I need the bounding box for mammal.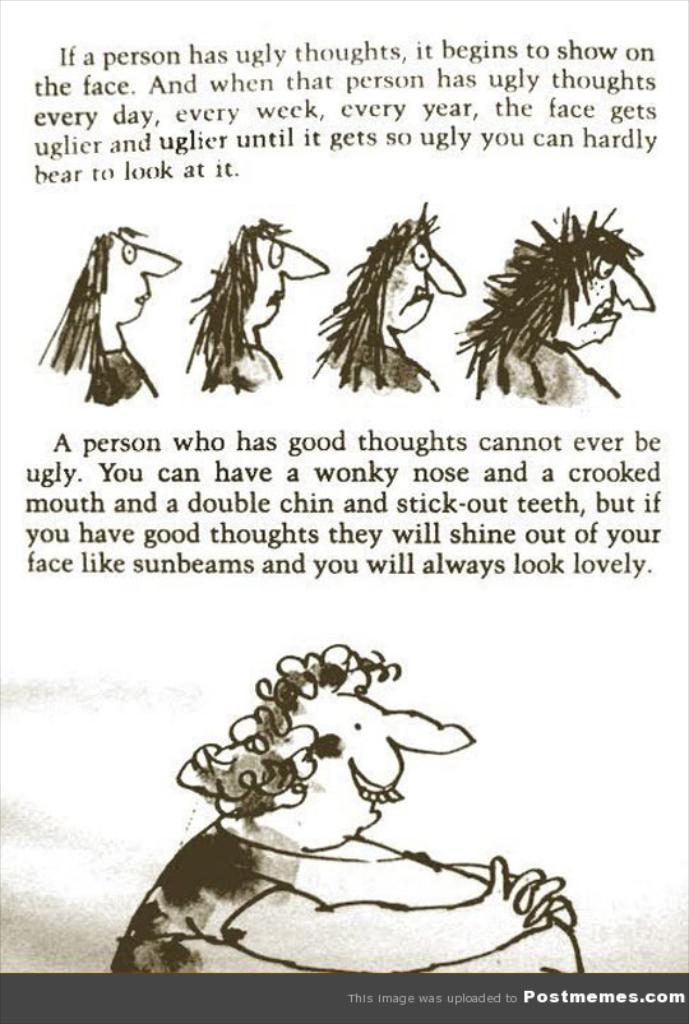
Here it is: pyautogui.locateOnScreen(301, 203, 462, 391).
